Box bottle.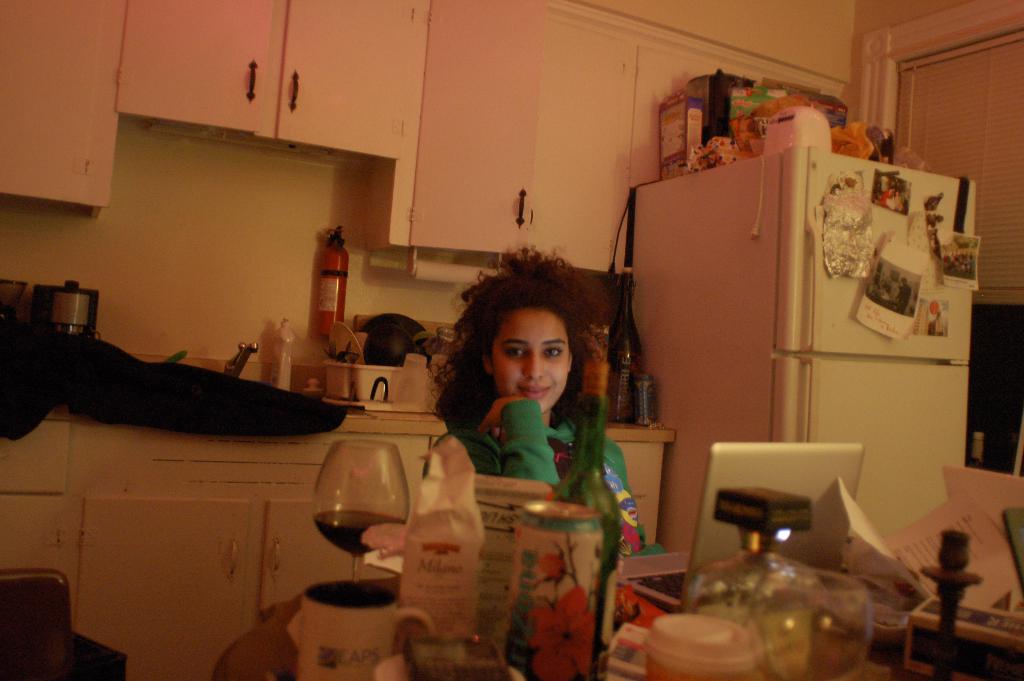
left=602, top=269, right=649, bottom=425.
